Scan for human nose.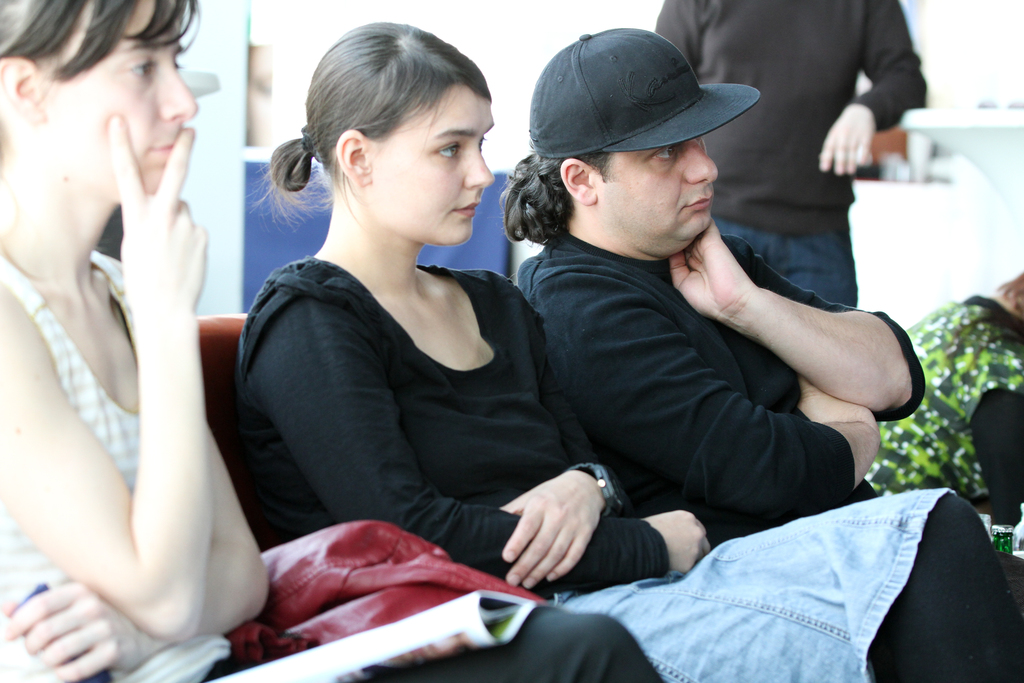
Scan result: <box>465,147,494,189</box>.
